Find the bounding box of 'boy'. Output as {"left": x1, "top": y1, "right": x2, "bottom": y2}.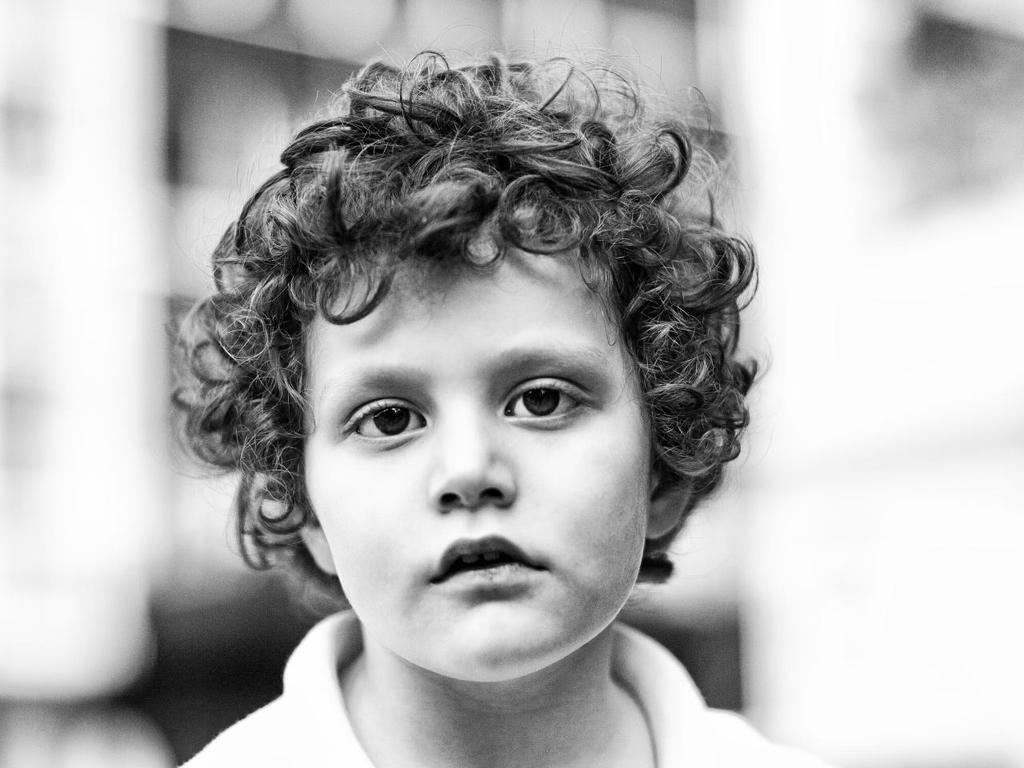
{"left": 172, "top": 0, "right": 834, "bottom": 767}.
